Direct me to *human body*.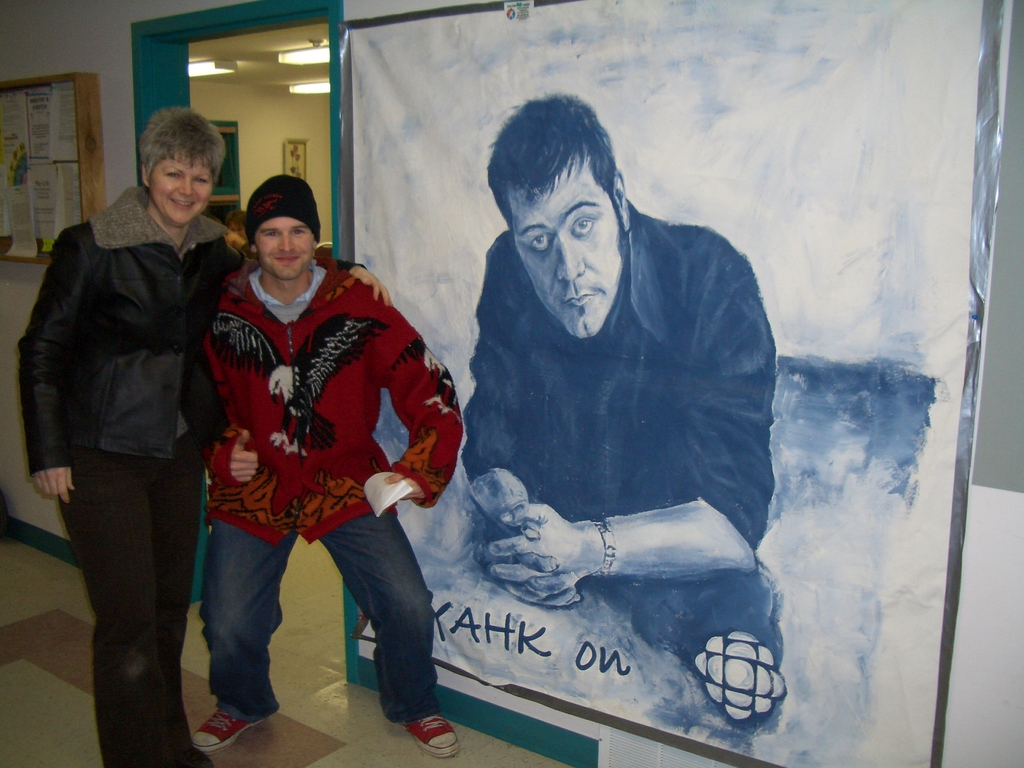
Direction: rect(22, 102, 388, 767).
